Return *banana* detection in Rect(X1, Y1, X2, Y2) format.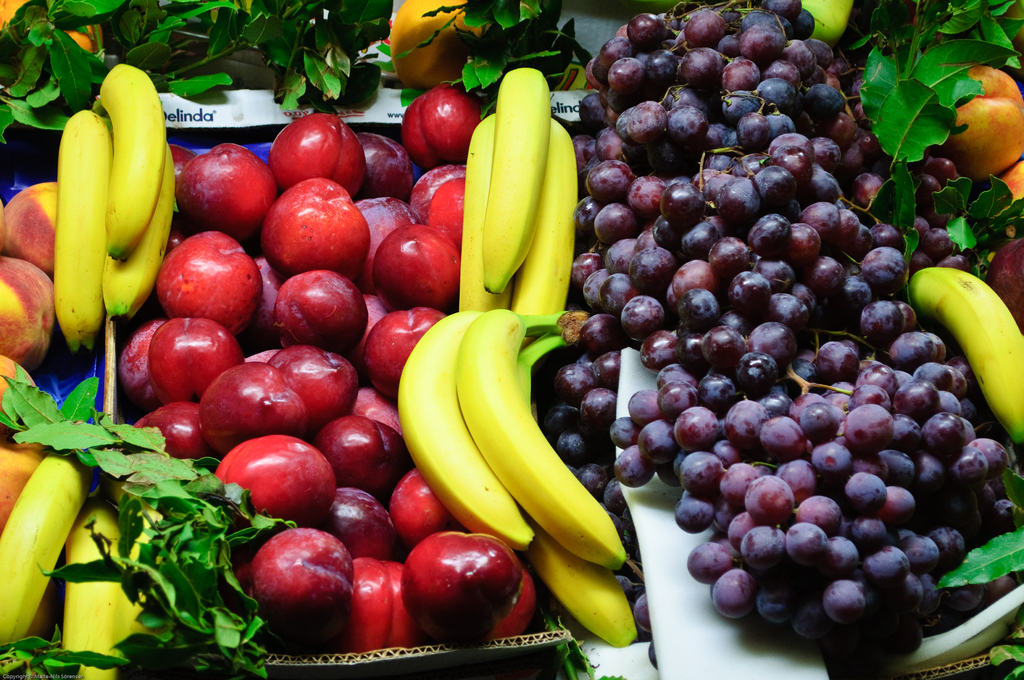
Rect(63, 501, 118, 679).
